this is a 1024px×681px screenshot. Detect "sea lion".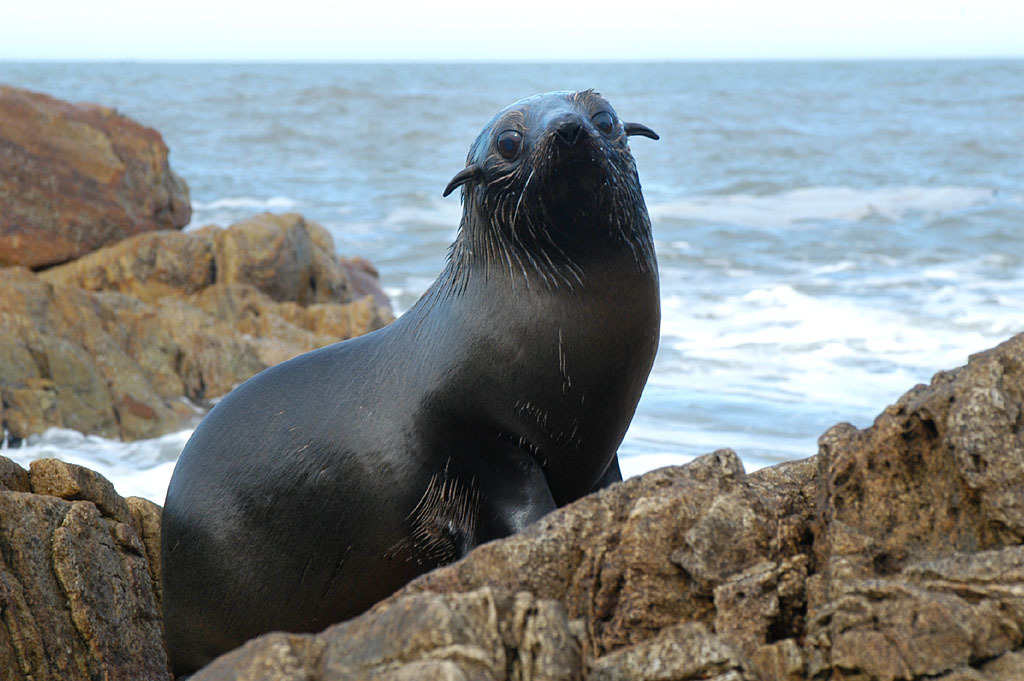
(160, 85, 665, 680).
